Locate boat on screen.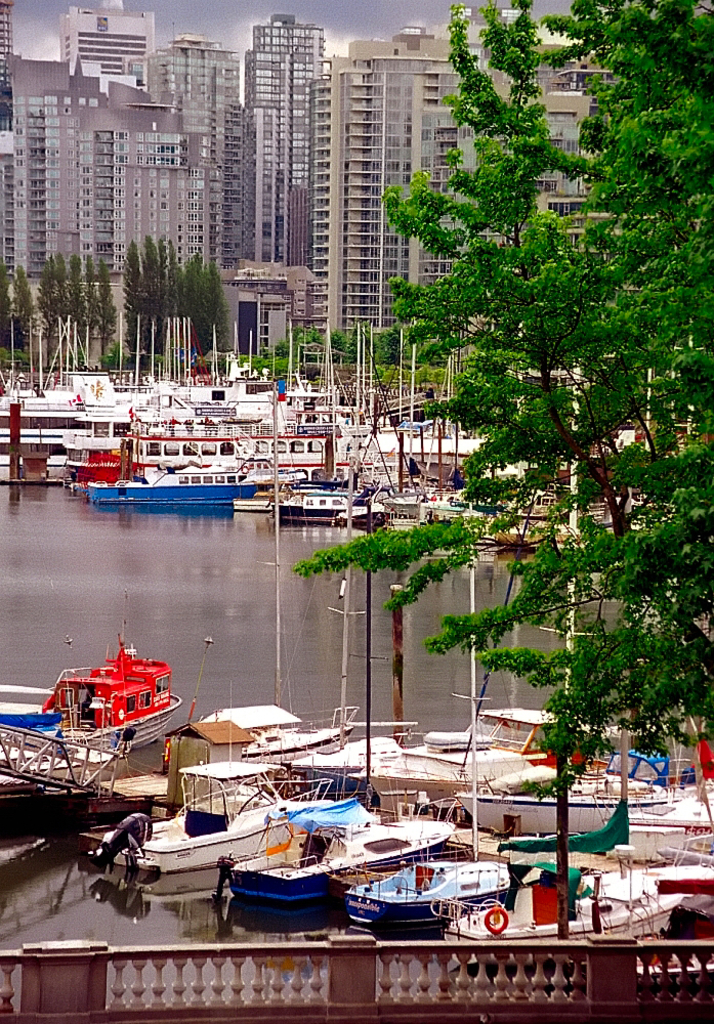
On screen at box(328, 685, 521, 836).
